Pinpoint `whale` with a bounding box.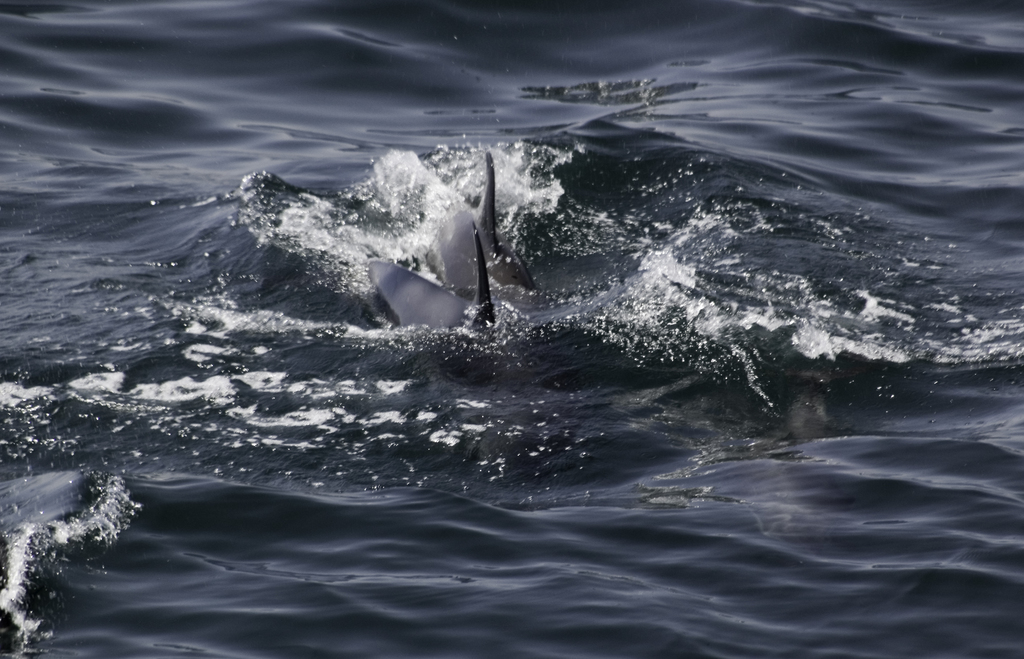
<region>368, 222, 499, 329</region>.
